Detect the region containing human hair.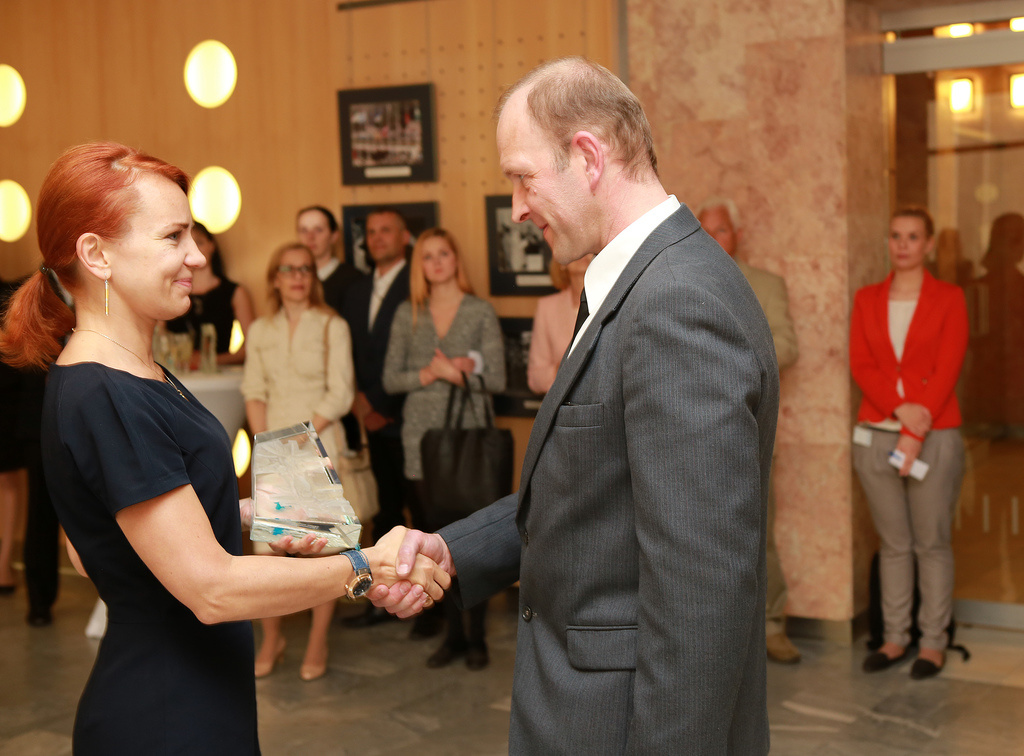
Rect(410, 227, 474, 319).
